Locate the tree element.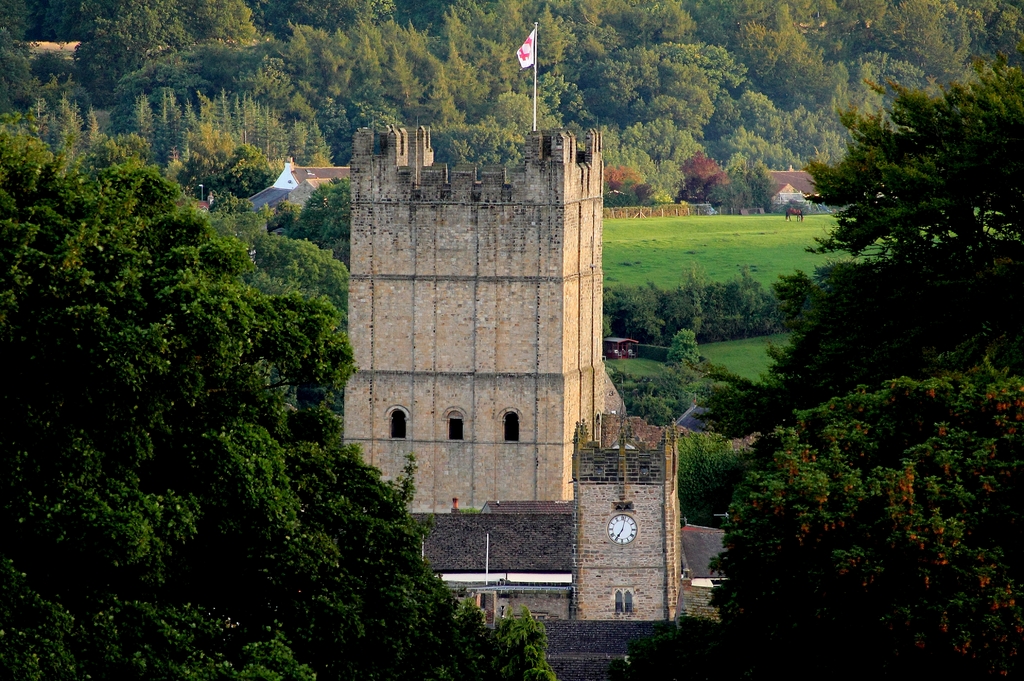
Element bbox: l=692, t=67, r=1023, b=477.
